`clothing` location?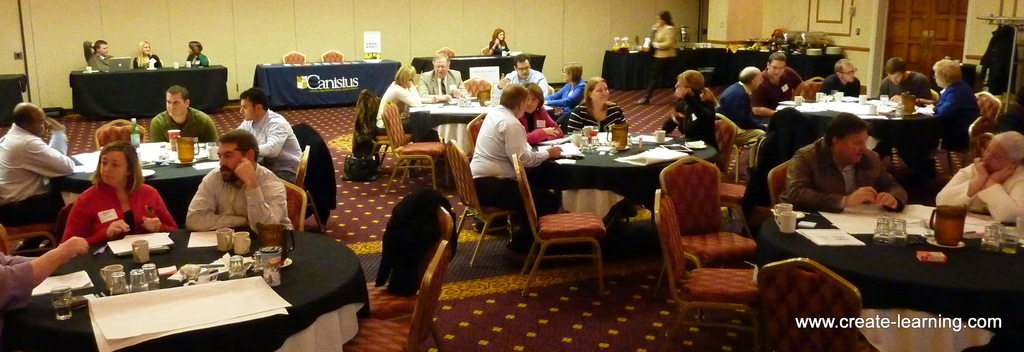
487, 38, 510, 56
